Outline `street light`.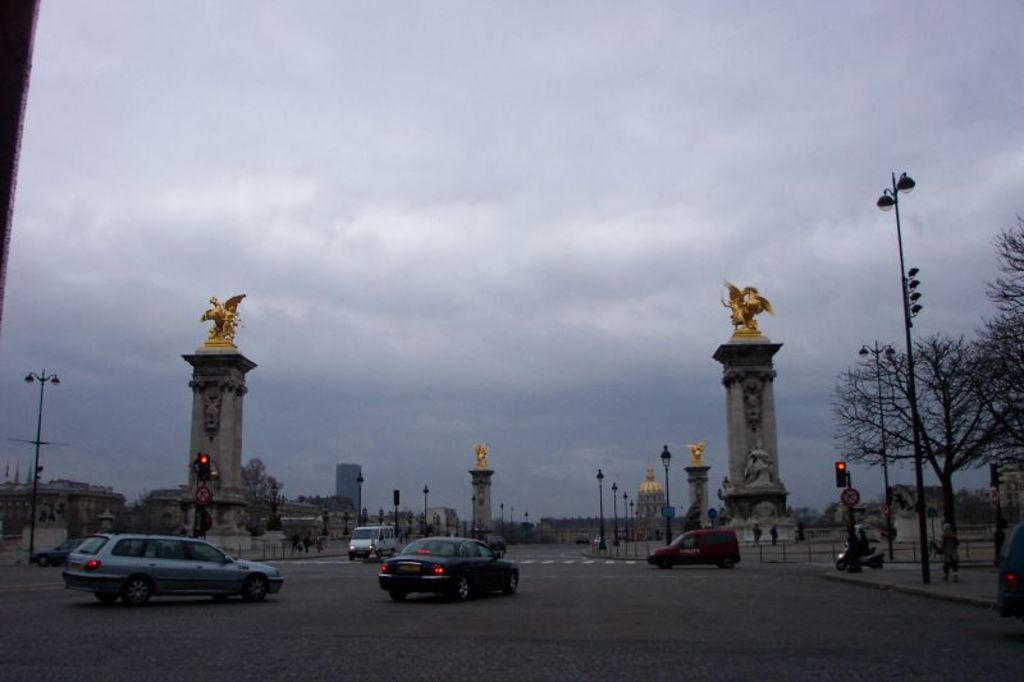
Outline: box(860, 169, 968, 512).
